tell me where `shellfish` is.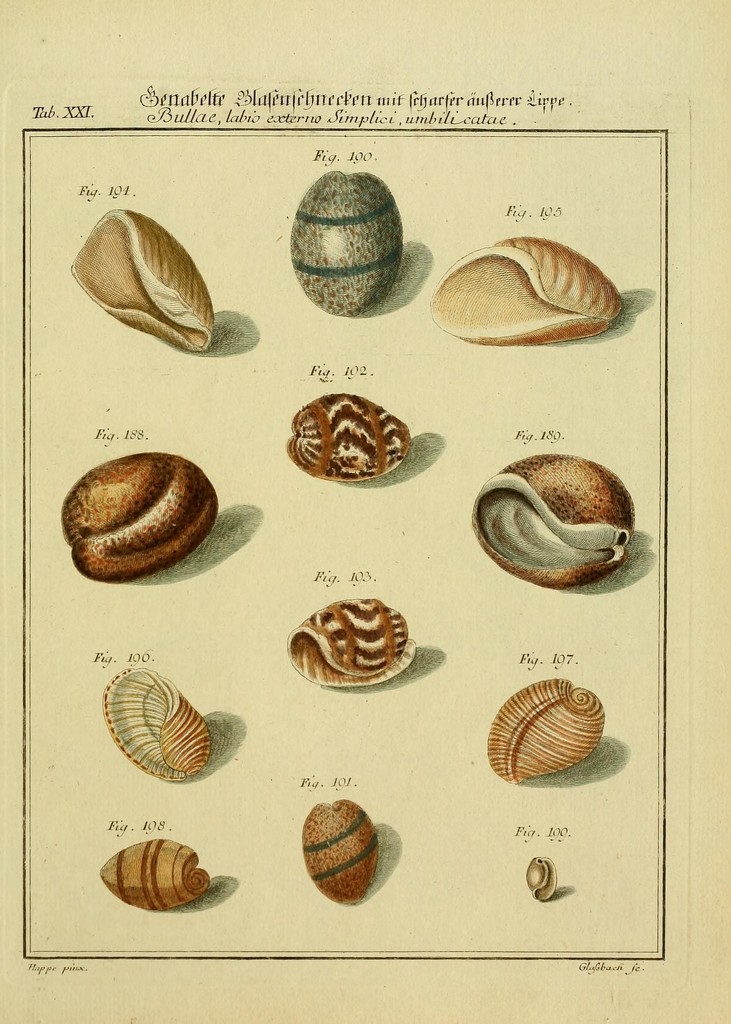
`shellfish` is at 60,452,225,582.
